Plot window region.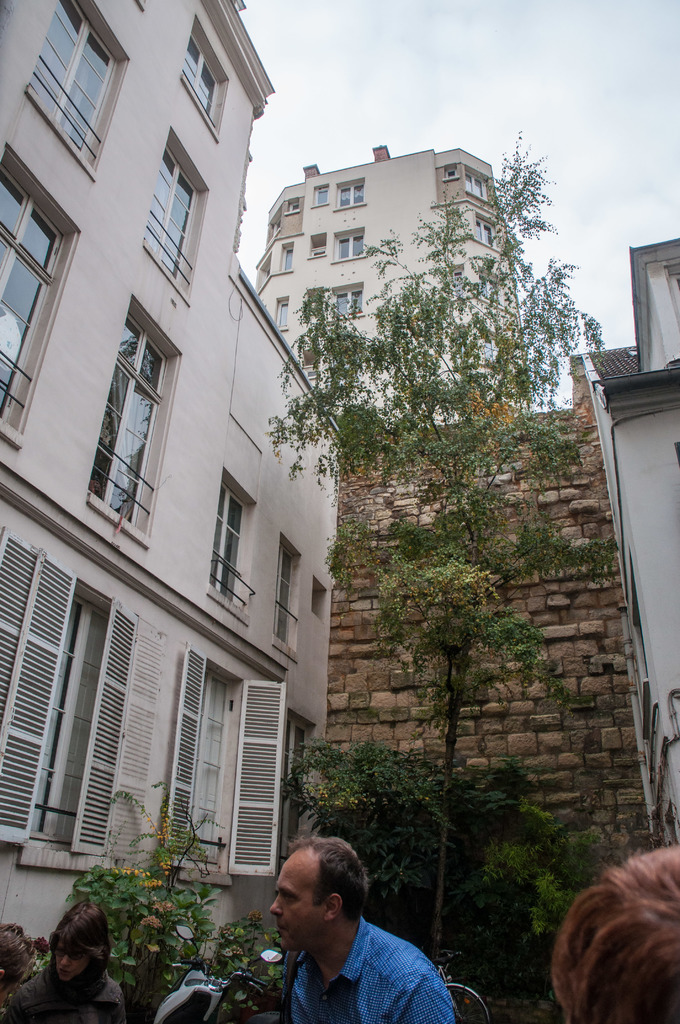
Plotted at <bbox>338, 178, 364, 207</bbox>.
